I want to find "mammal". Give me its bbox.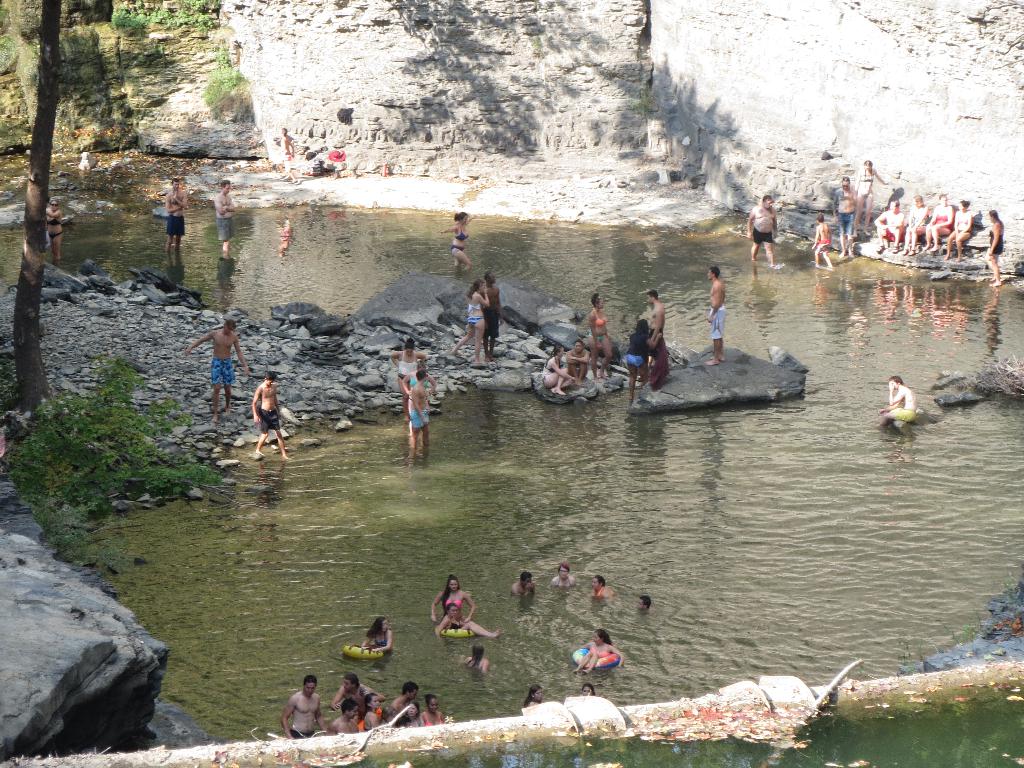
x1=521, y1=684, x2=547, y2=710.
